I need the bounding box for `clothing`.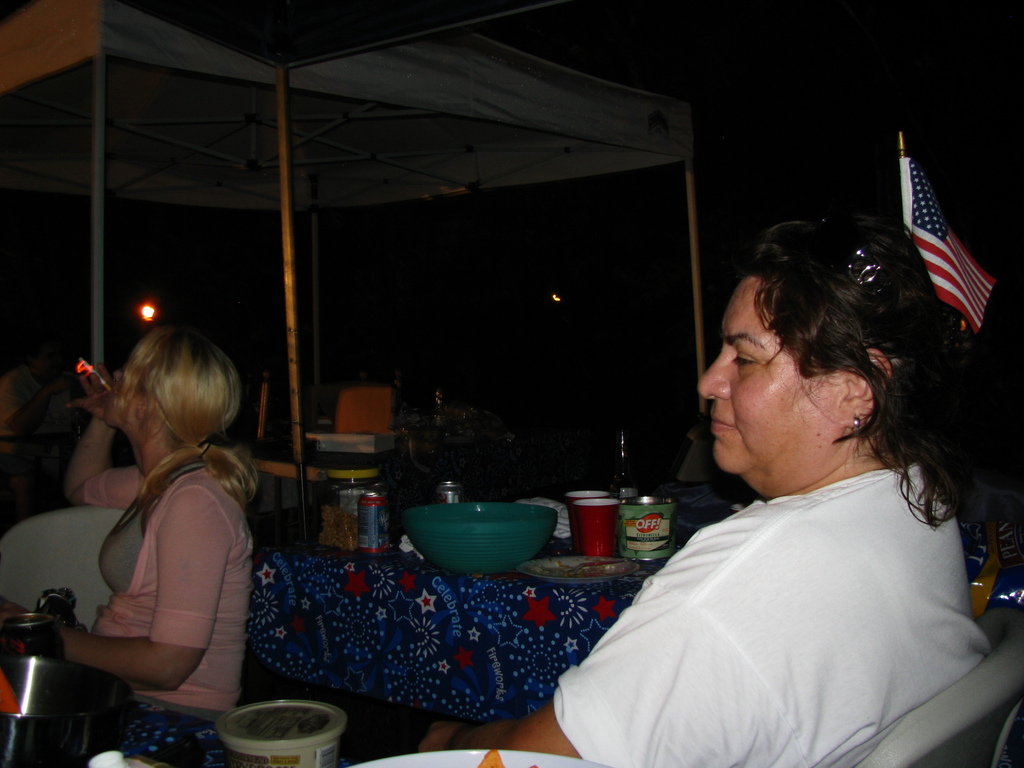
Here it is: detection(560, 383, 987, 760).
